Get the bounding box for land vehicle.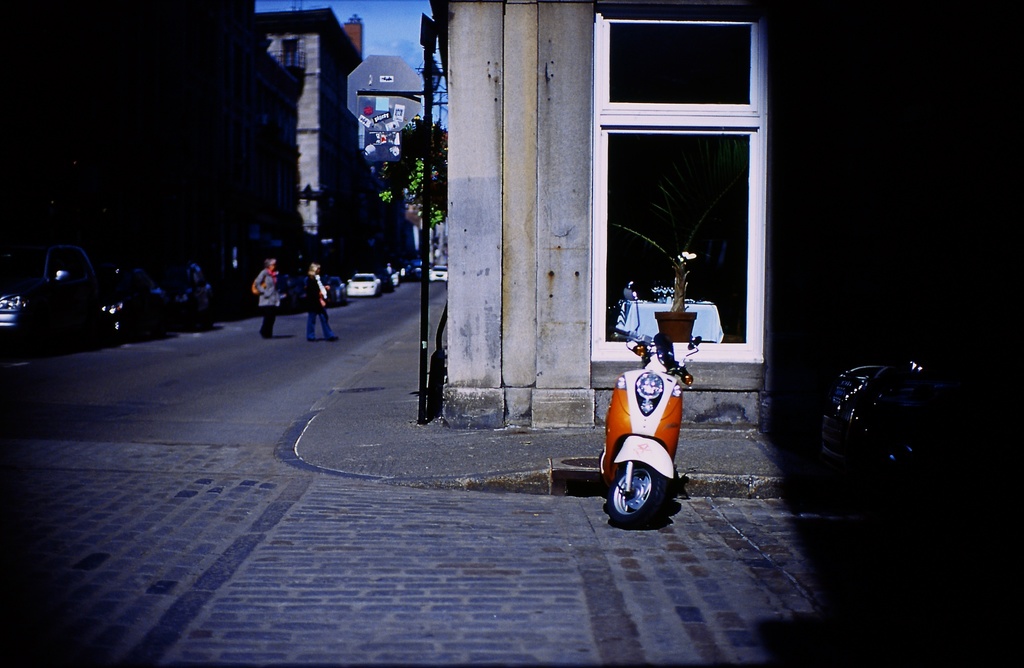
164/260/214/331.
